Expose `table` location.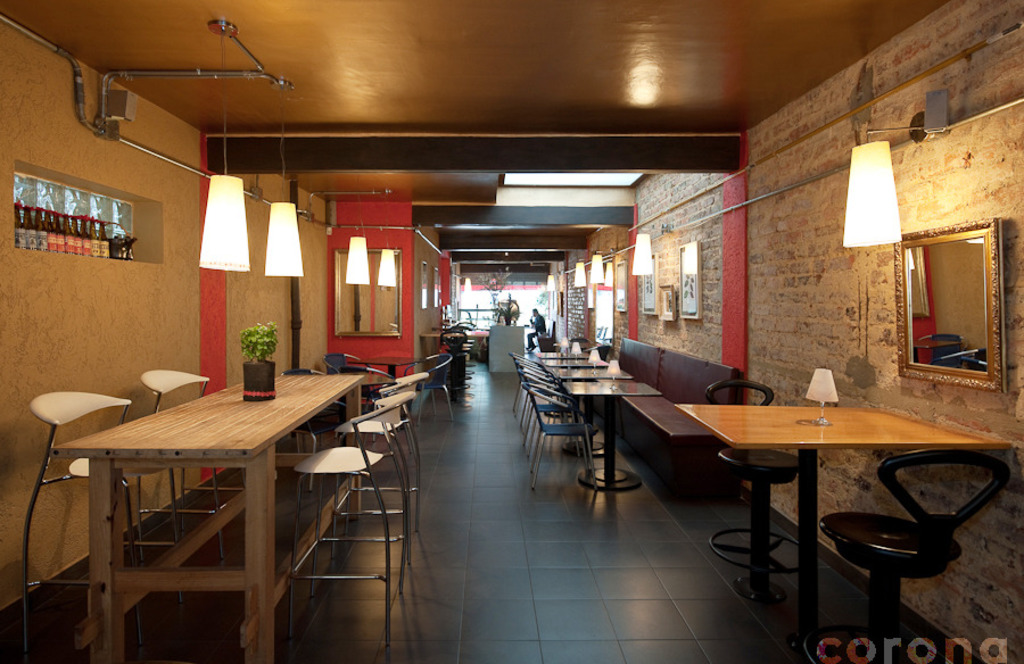
Exposed at crop(677, 406, 1007, 655).
